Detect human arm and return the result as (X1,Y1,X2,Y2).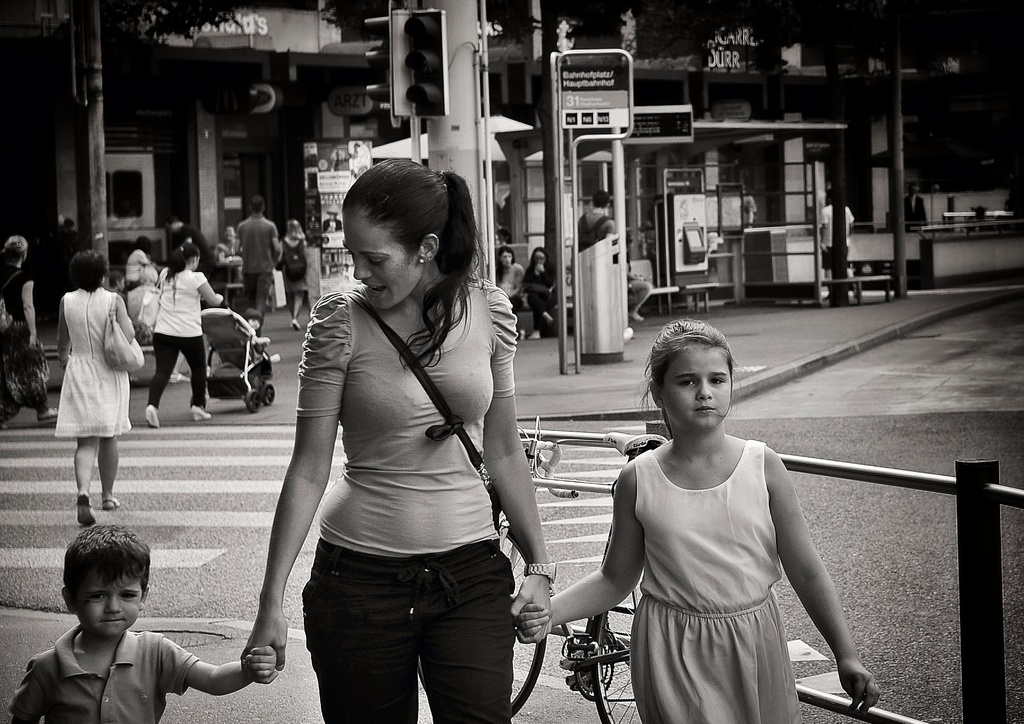
(819,206,829,252).
